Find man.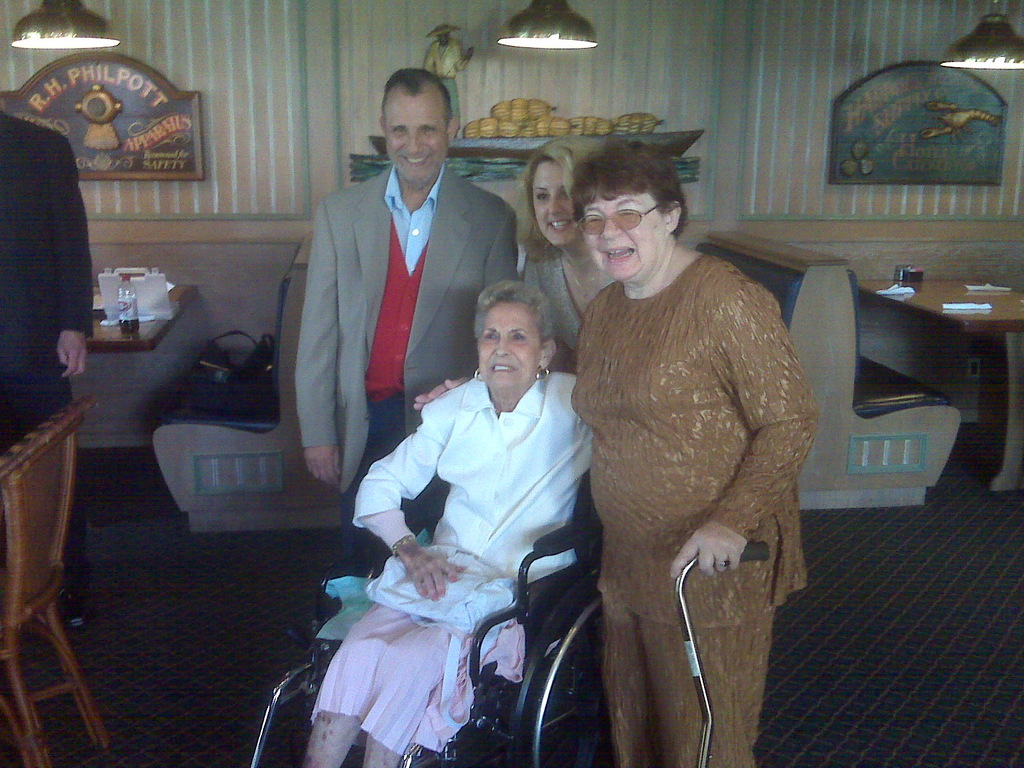
box=[269, 72, 518, 602].
